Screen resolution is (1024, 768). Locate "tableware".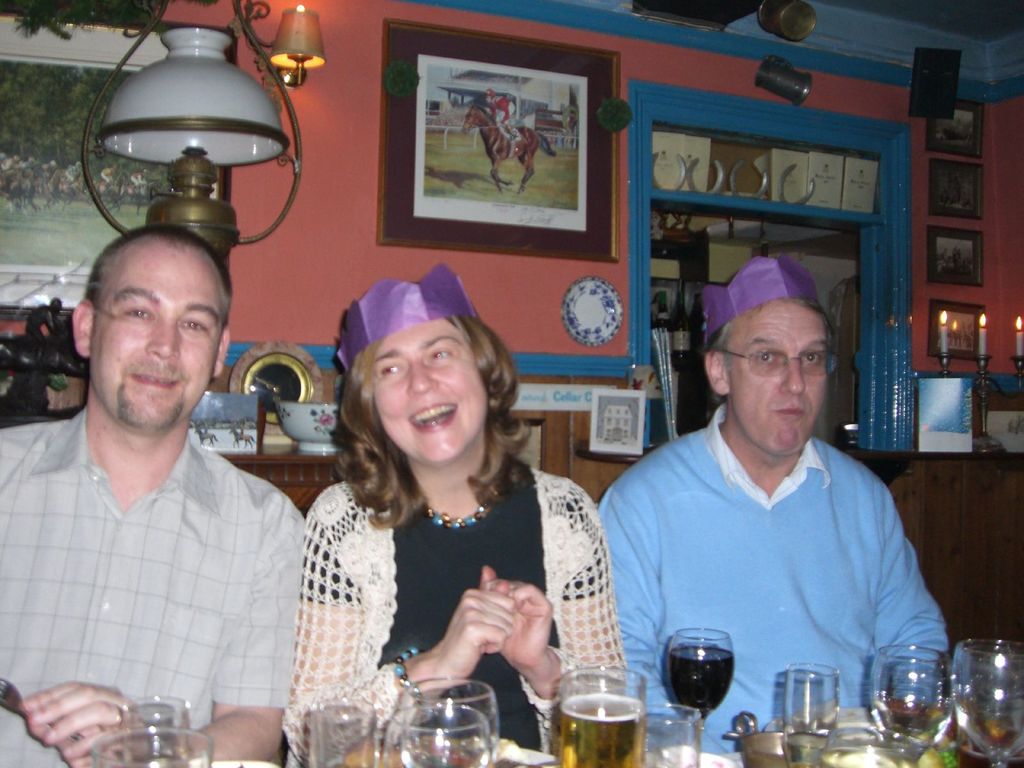
left=296, top=693, right=364, bottom=767.
